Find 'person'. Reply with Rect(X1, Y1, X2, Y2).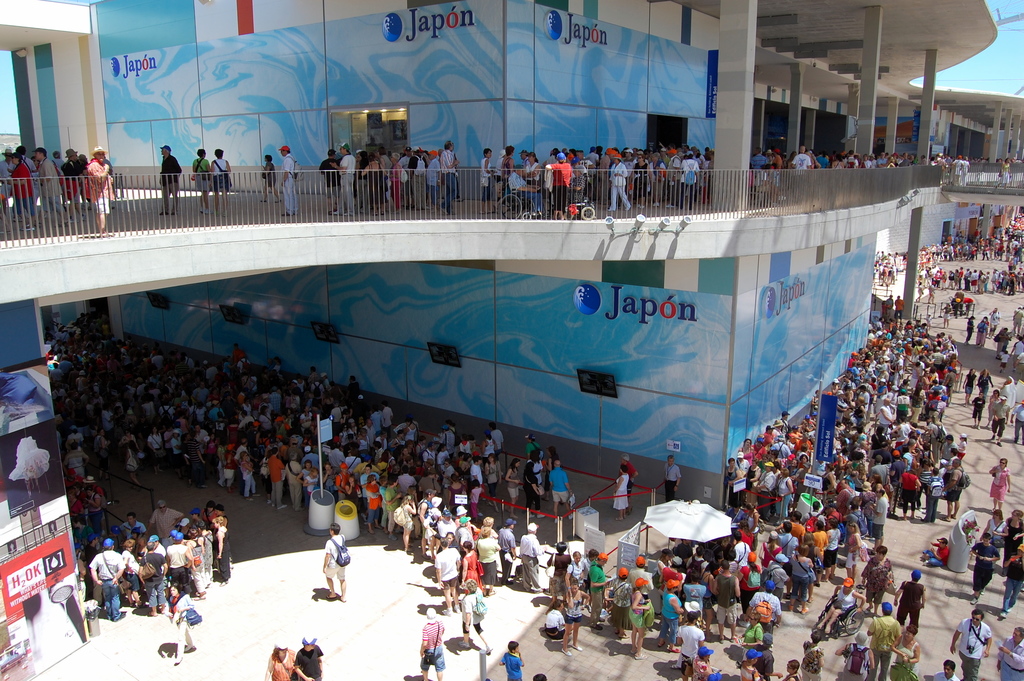
Rect(975, 369, 992, 407).
